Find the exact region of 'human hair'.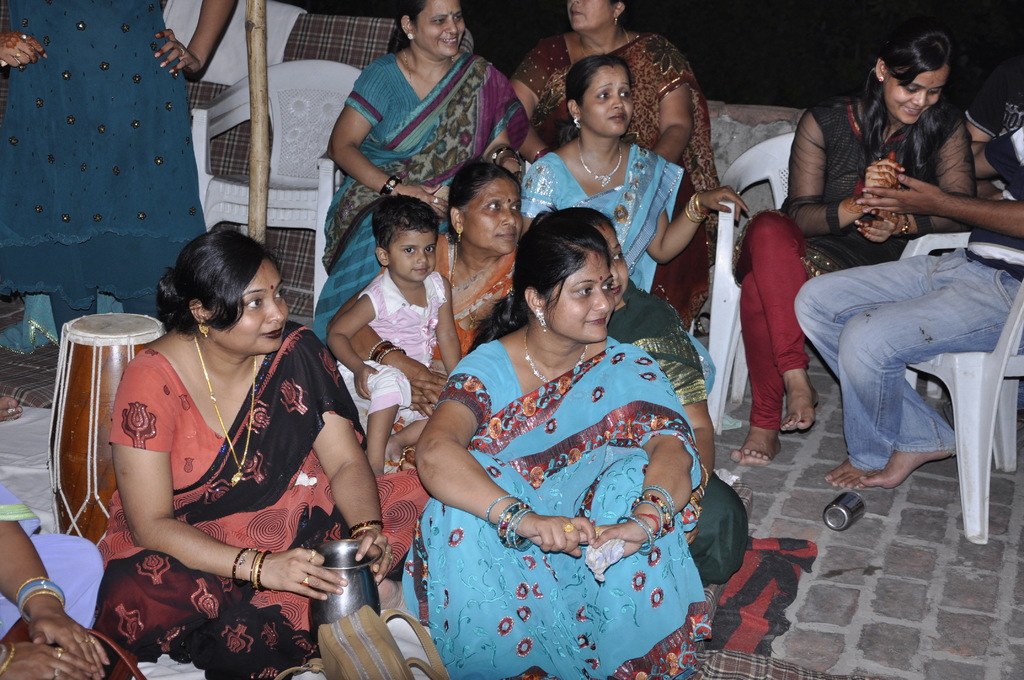
Exact region: (left=860, top=29, right=959, bottom=191).
